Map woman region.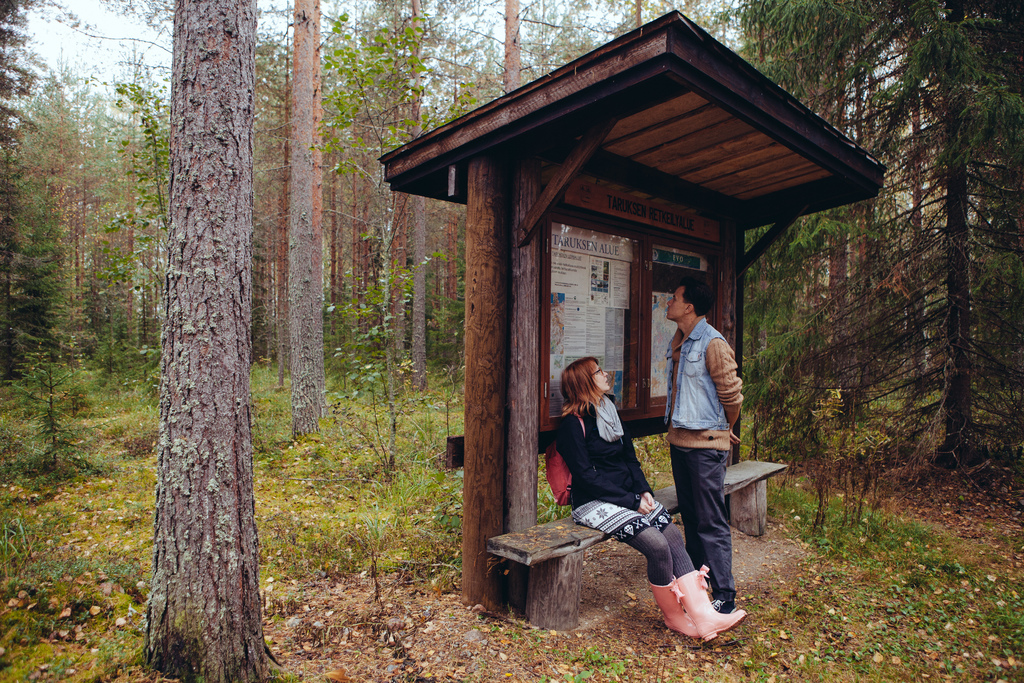
Mapped to box=[564, 326, 726, 623].
